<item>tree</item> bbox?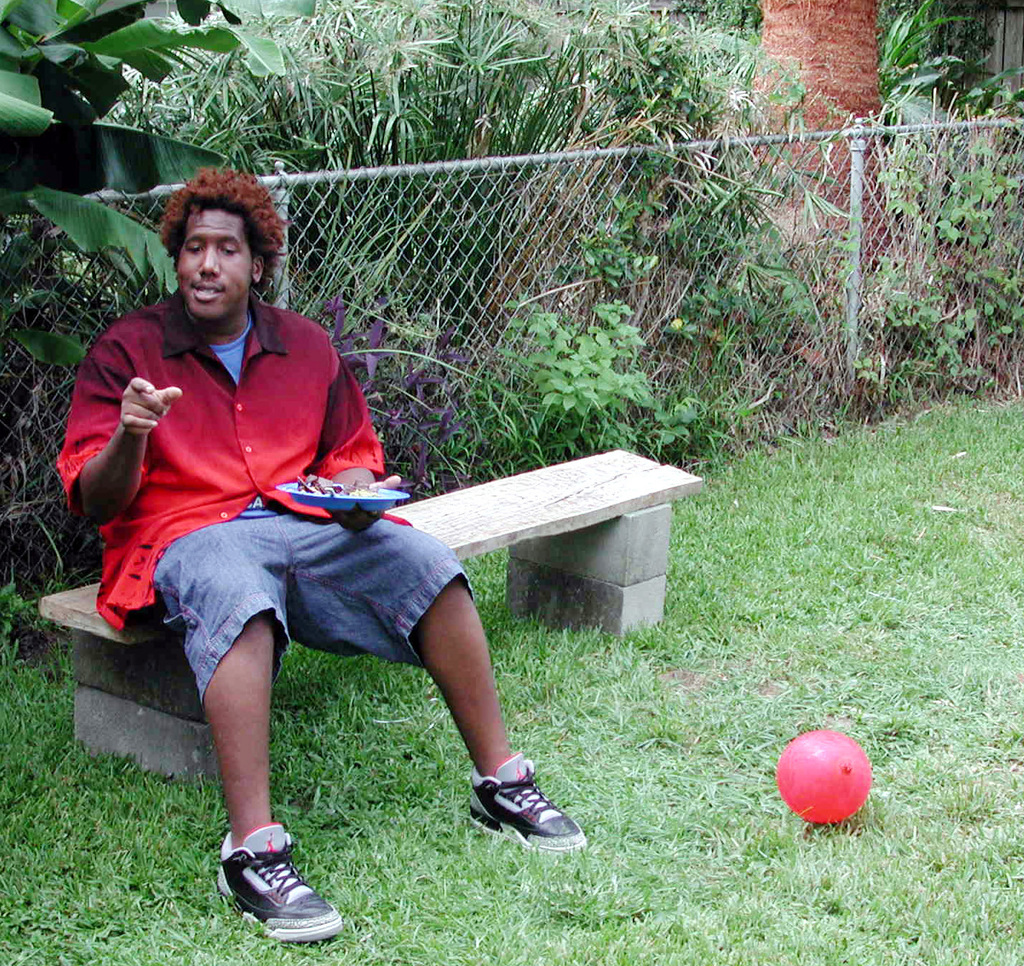
crop(0, 0, 1023, 669)
